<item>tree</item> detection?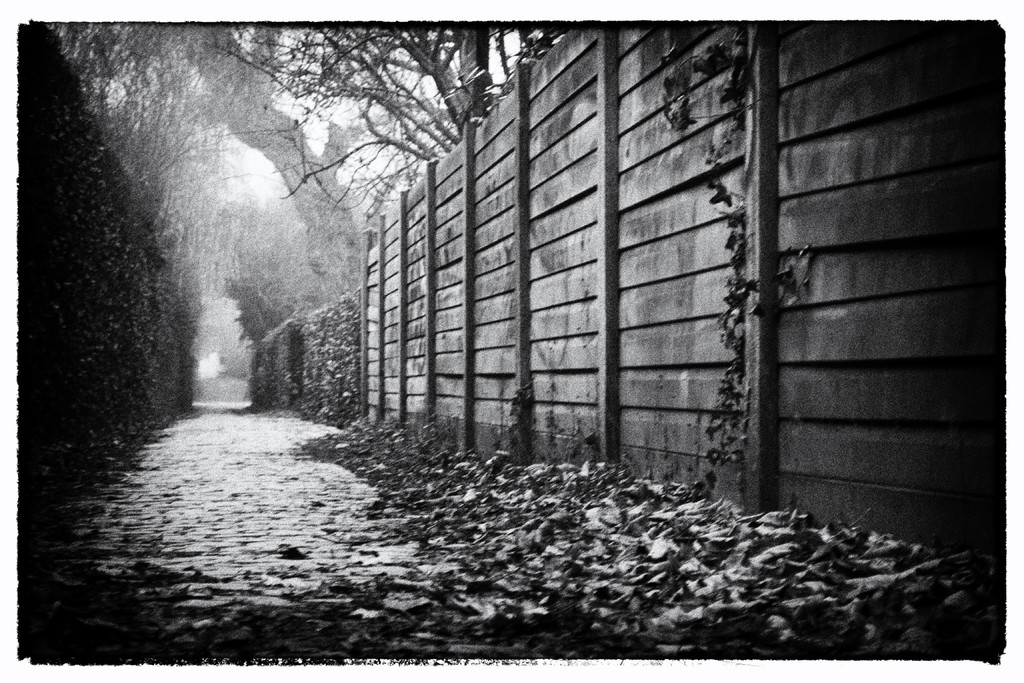
[43,19,410,304]
